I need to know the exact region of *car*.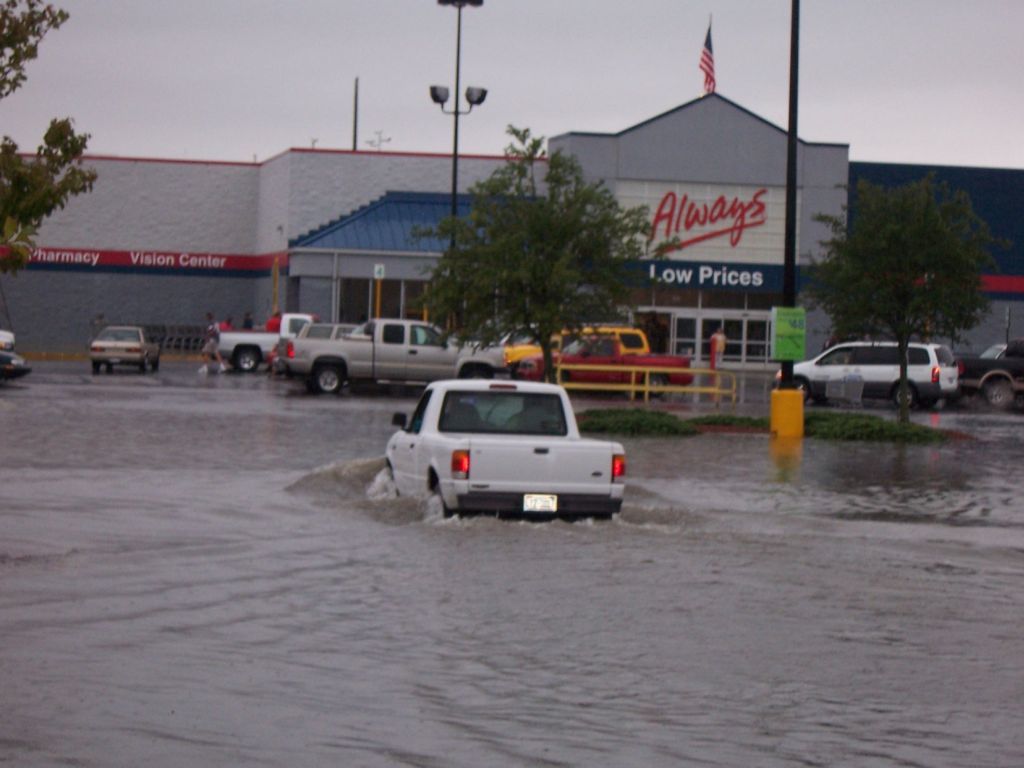
Region: 960, 342, 1023, 408.
